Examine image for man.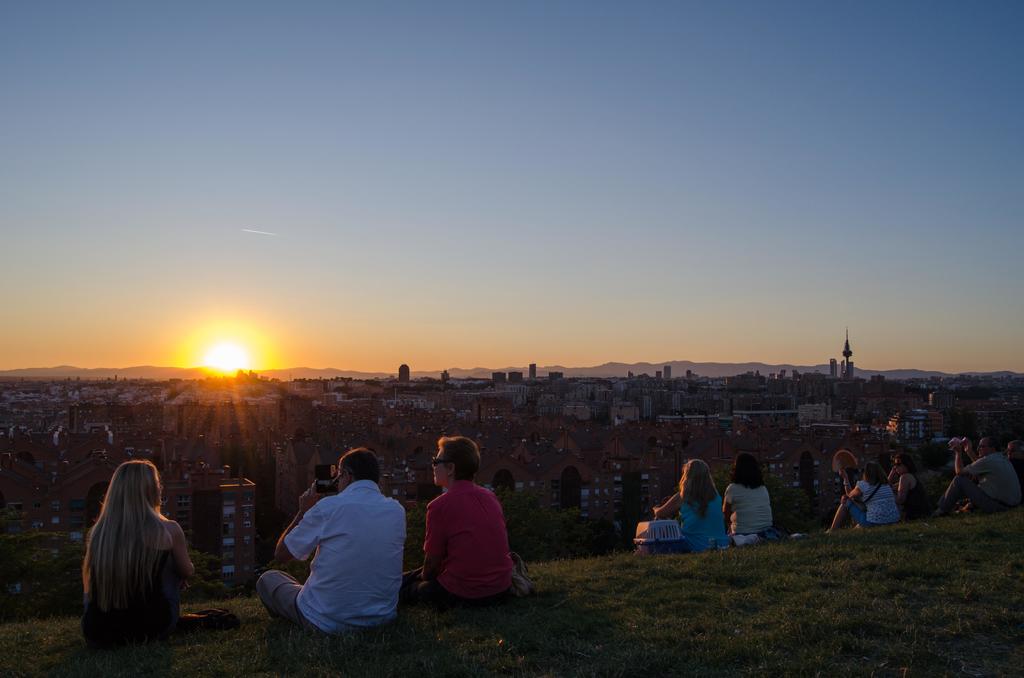
Examination result: <box>416,435,529,600</box>.
